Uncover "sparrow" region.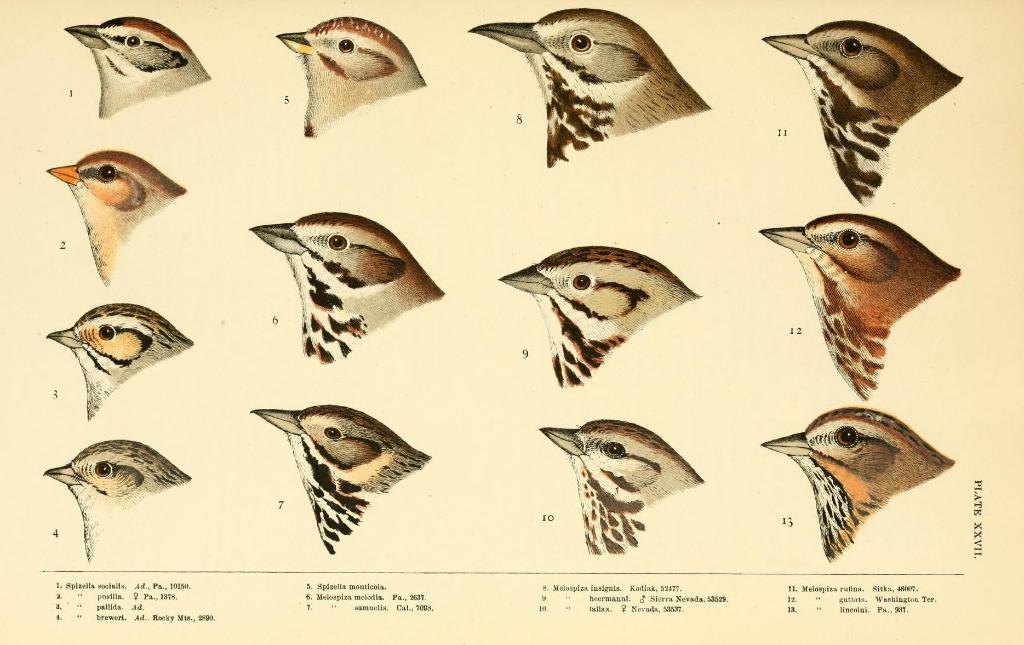
Uncovered: bbox=[536, 418, 705, 551].
